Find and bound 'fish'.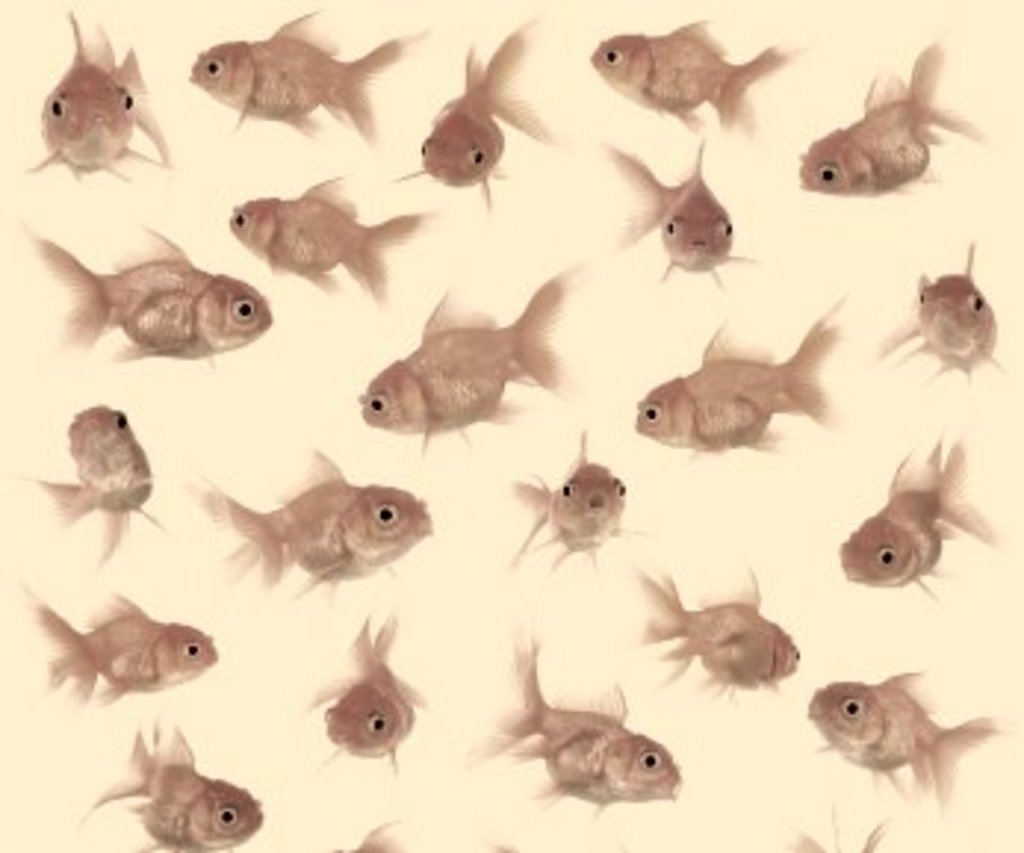
Bound: bbox=(578, 18, 779, 136).
